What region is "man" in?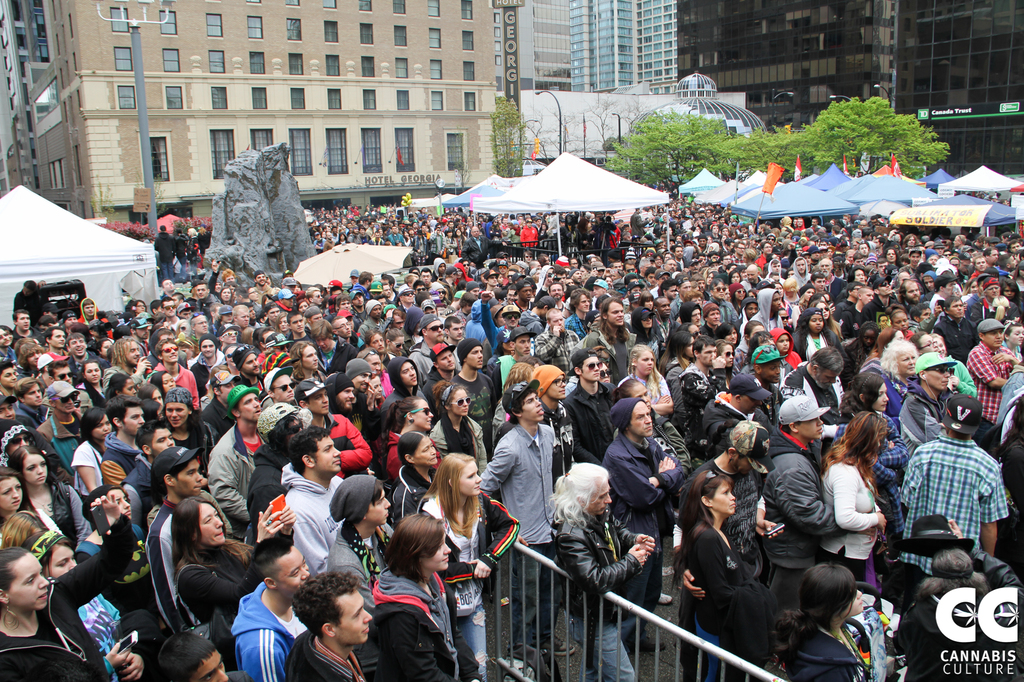
Rect(824, 225, 829, 235).
